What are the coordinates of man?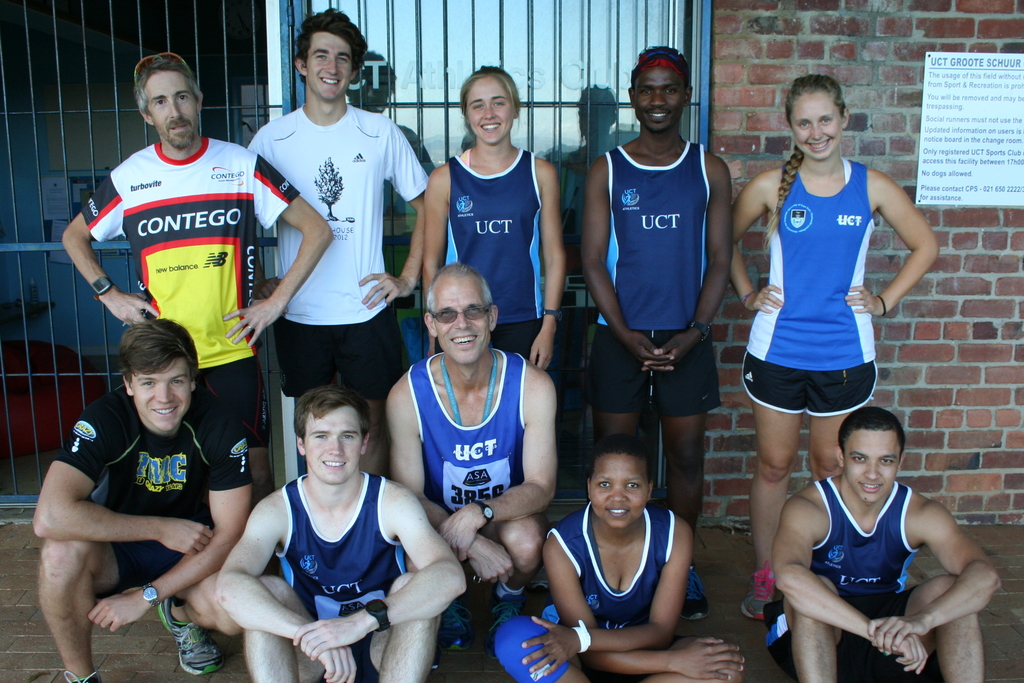
select_region(59, 50, 332, 506).
